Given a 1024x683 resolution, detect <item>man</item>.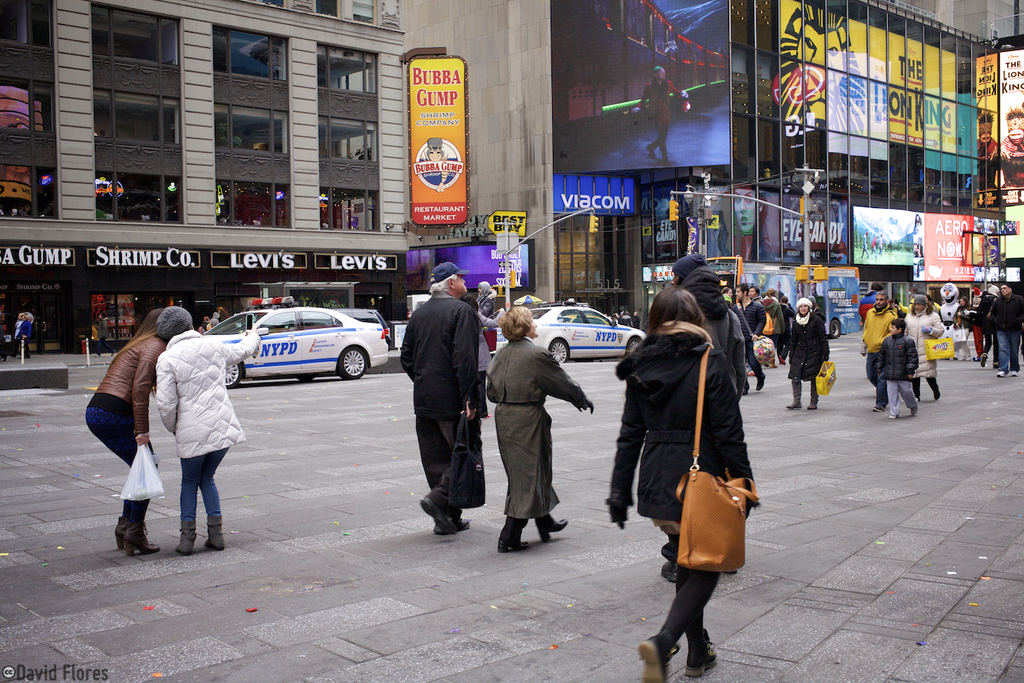
{"x1": 394, "y1": 256, "x2": 481, "y2": 543}.
